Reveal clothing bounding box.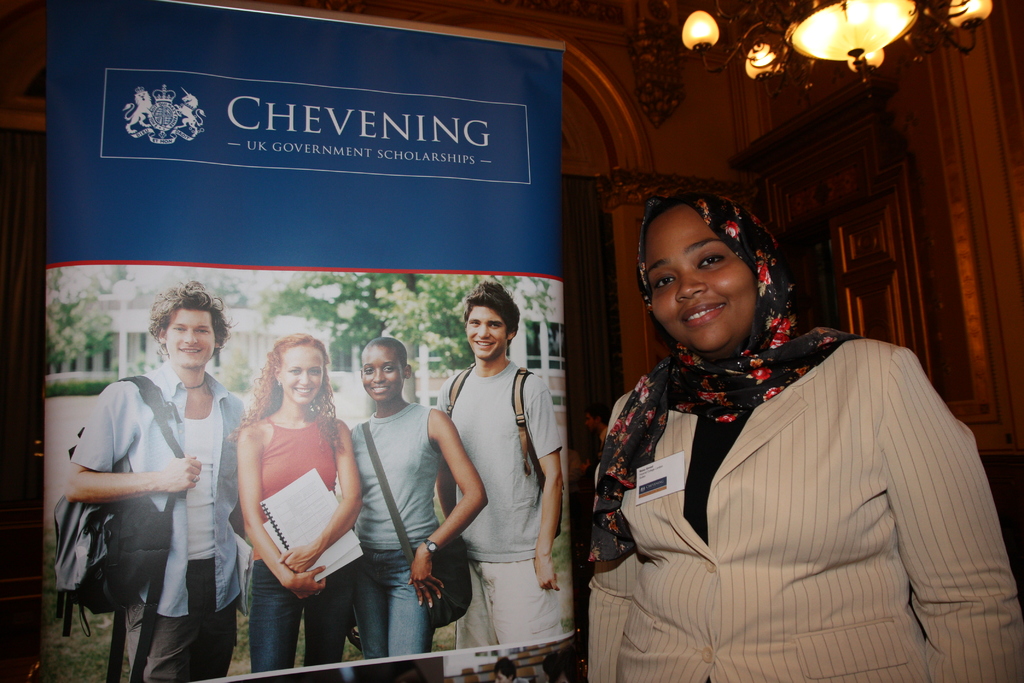
Revealed: (453, 557, 558, 652).
